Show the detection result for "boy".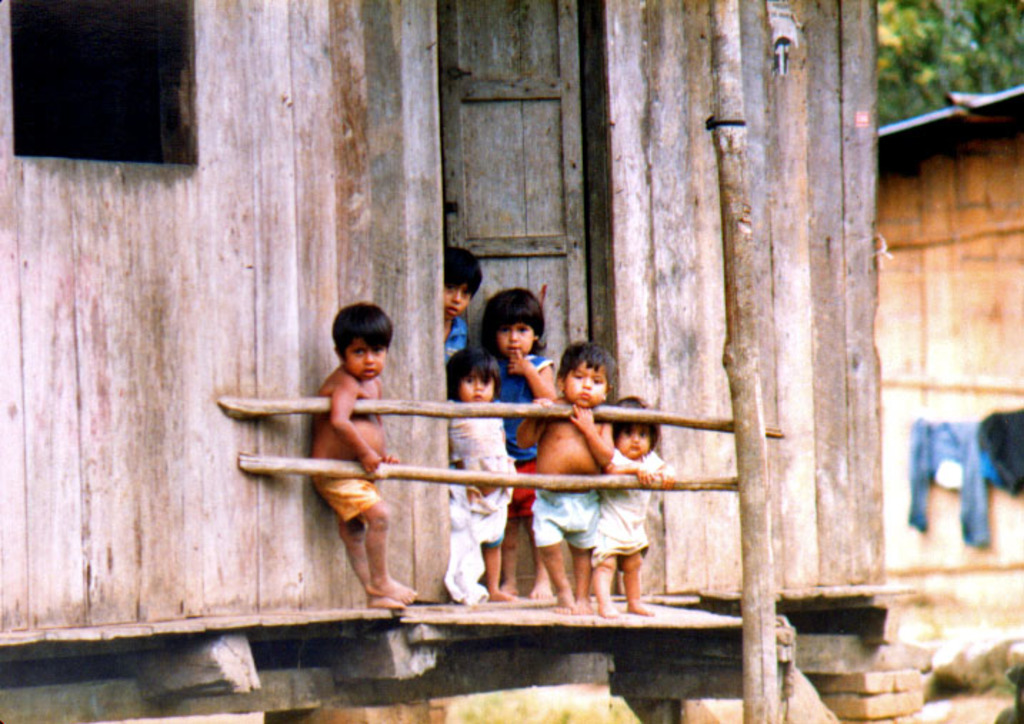
bbox(517, 343, 614, 614).
